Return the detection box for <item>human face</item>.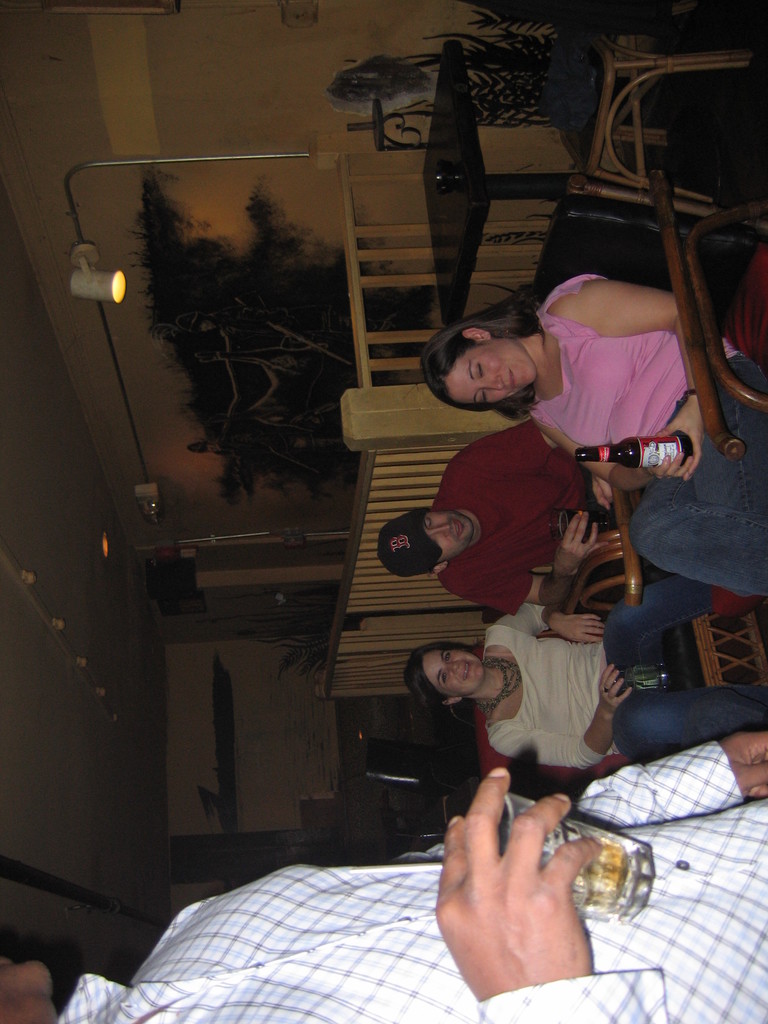
crop(440, 335, 538, 404).
